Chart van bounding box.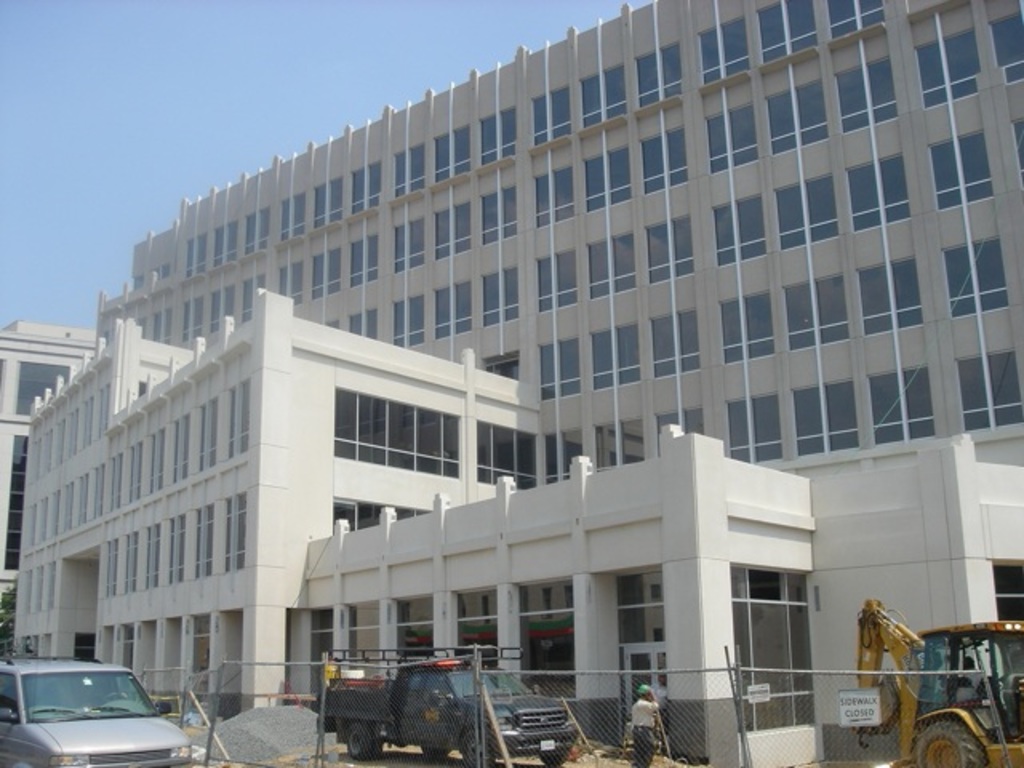
Charted: {"x1": 0, "y1": 651, "x2": 198, "y2": 766}.
